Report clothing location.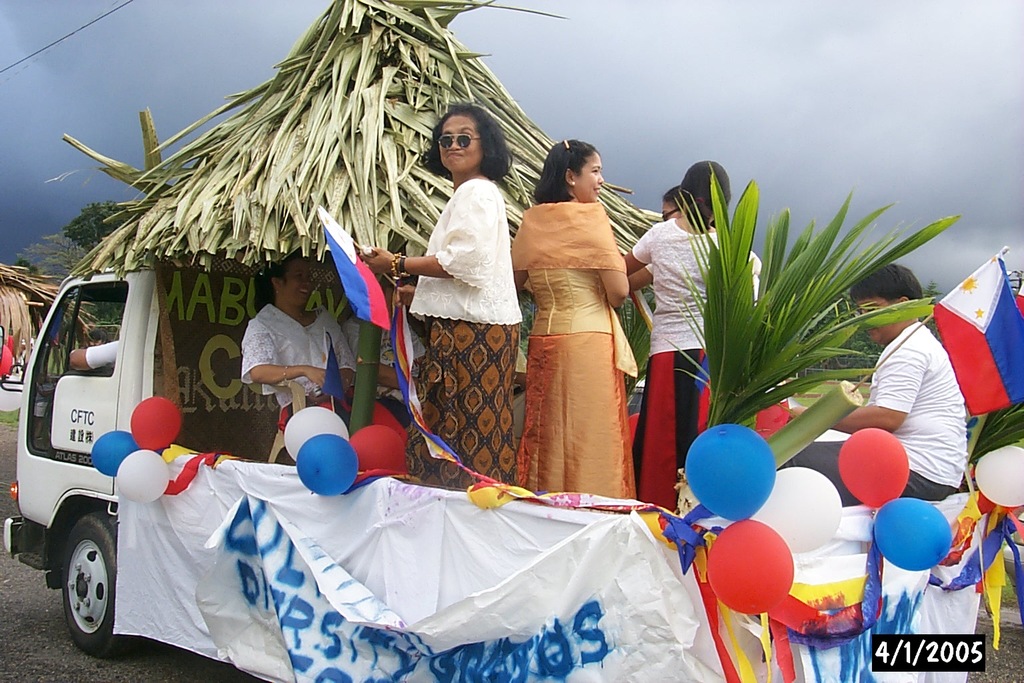
Report: [245, 297, 420, 465].
